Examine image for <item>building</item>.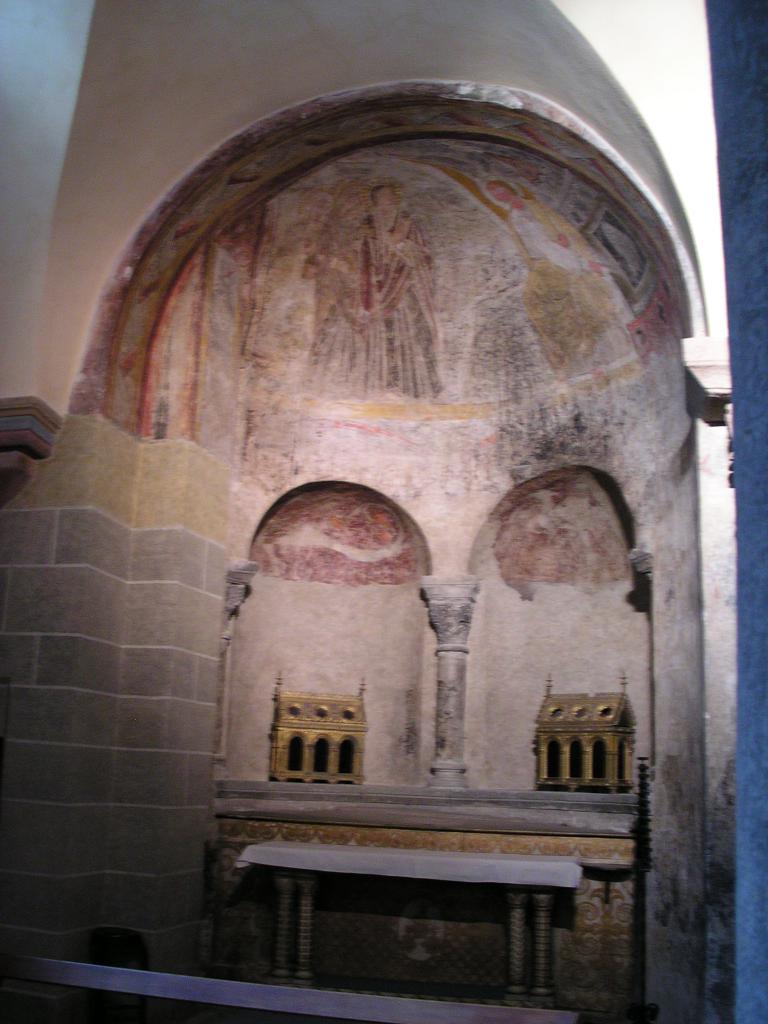
Examination result: 0, 0, 742, 1023.
